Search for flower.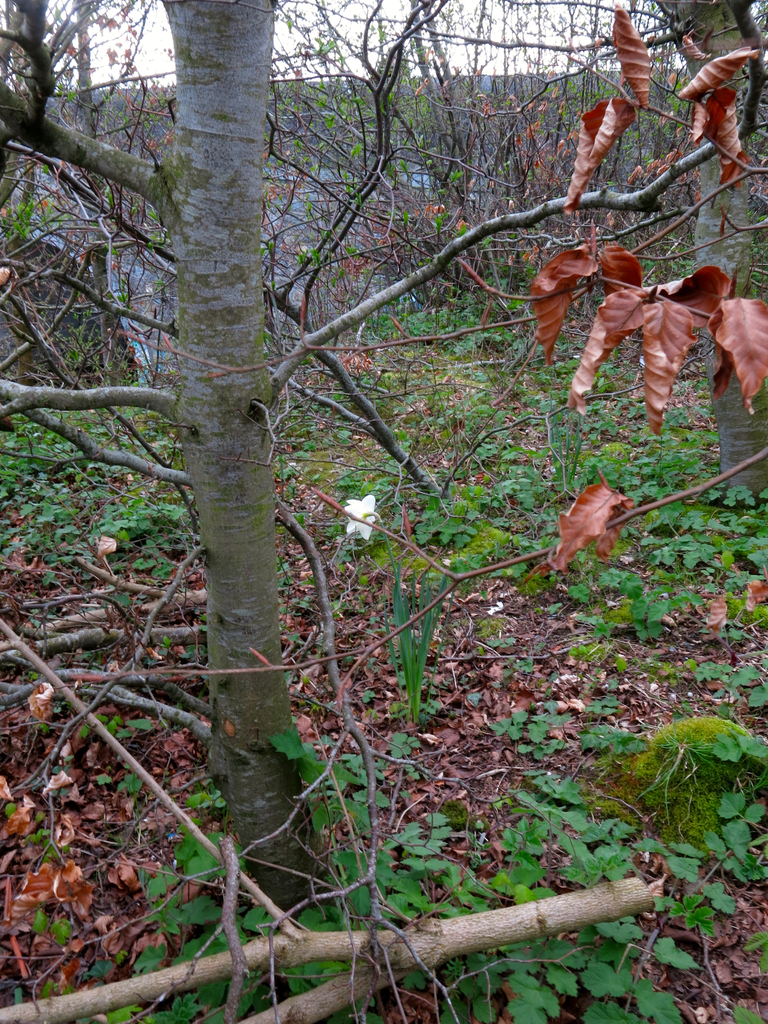
Found at crop(346, 493, 374, 539).
